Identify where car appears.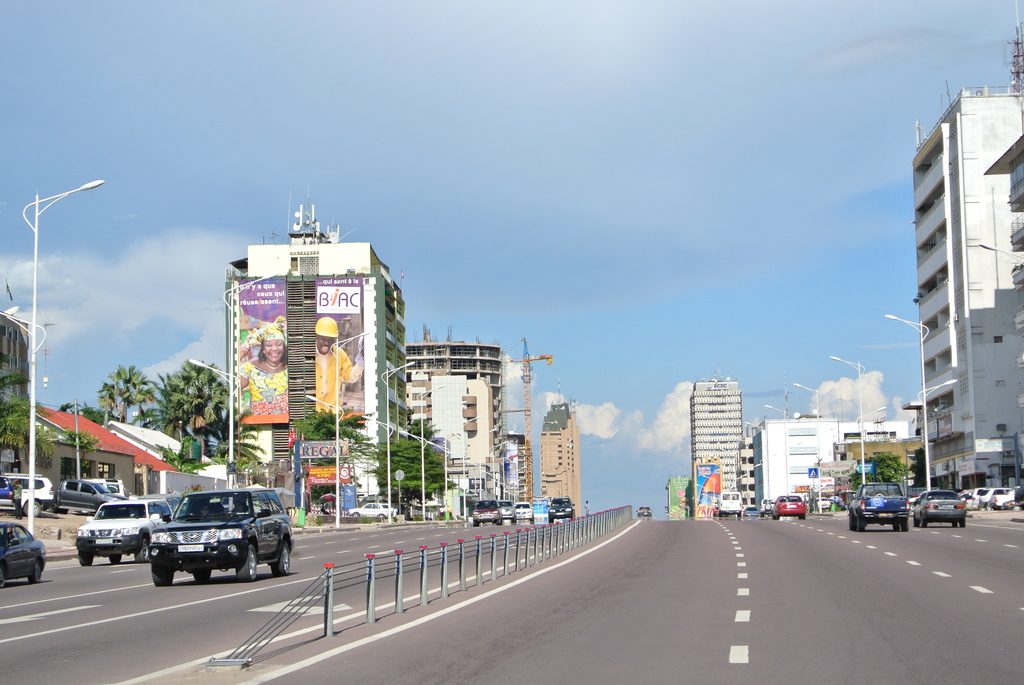
Appears at bbox=(344, 501, 394, 520).
